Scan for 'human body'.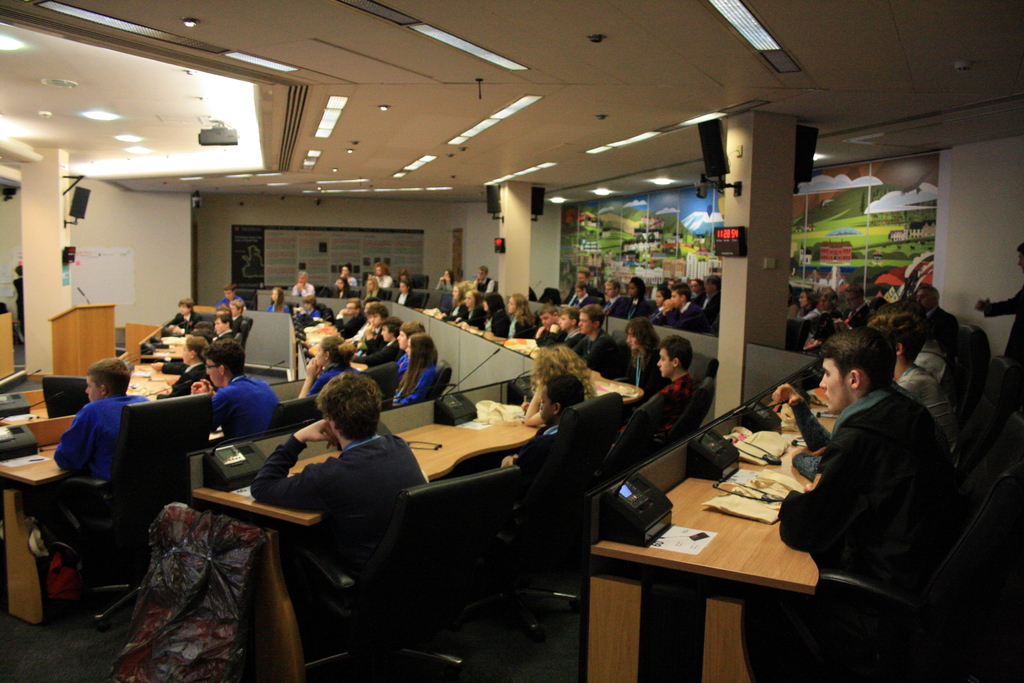
Scan result: bbox=[657, 325, 696, 424].
